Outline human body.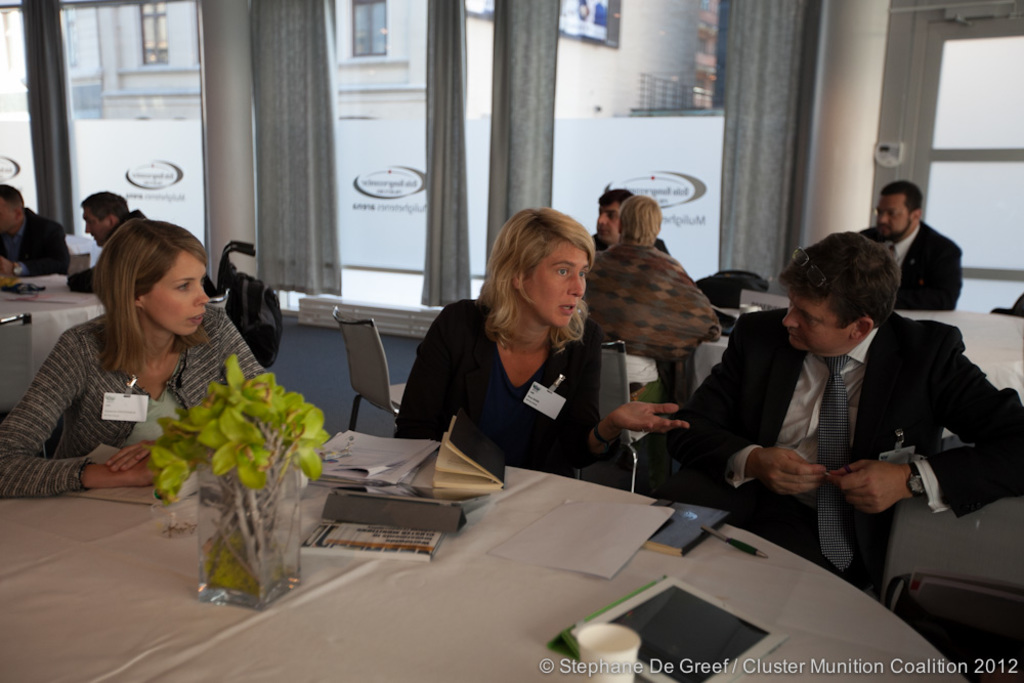
Outline: 575 242 720 357.
